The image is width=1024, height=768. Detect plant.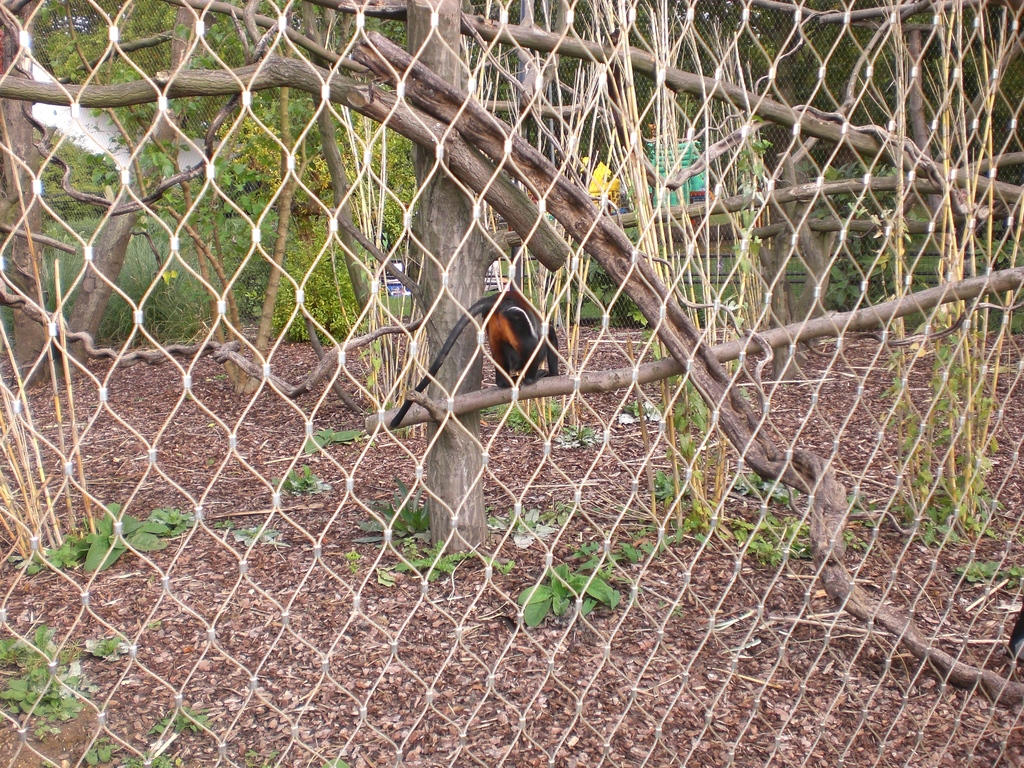
Detection: Rect(746, 466, 796, 503).
